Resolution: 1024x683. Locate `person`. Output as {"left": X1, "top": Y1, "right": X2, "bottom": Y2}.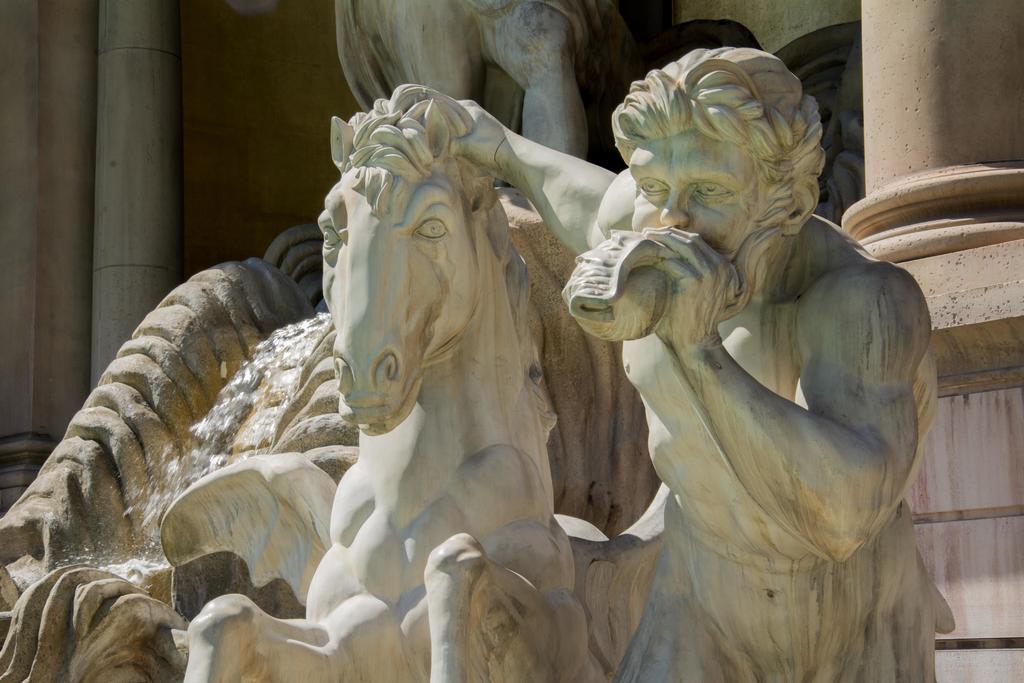
{"left": 419, "top": 51, "right": 948, "bottom": 682}.
